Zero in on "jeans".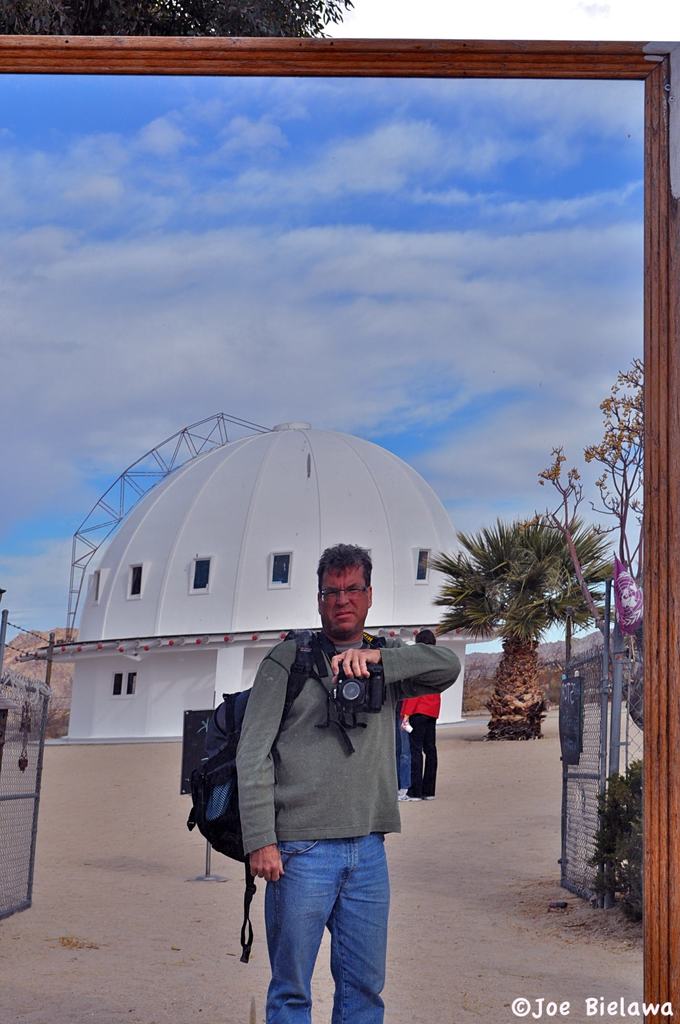
Zeroed in: [x1=266, y1=834, x2=385, y2=1021].
